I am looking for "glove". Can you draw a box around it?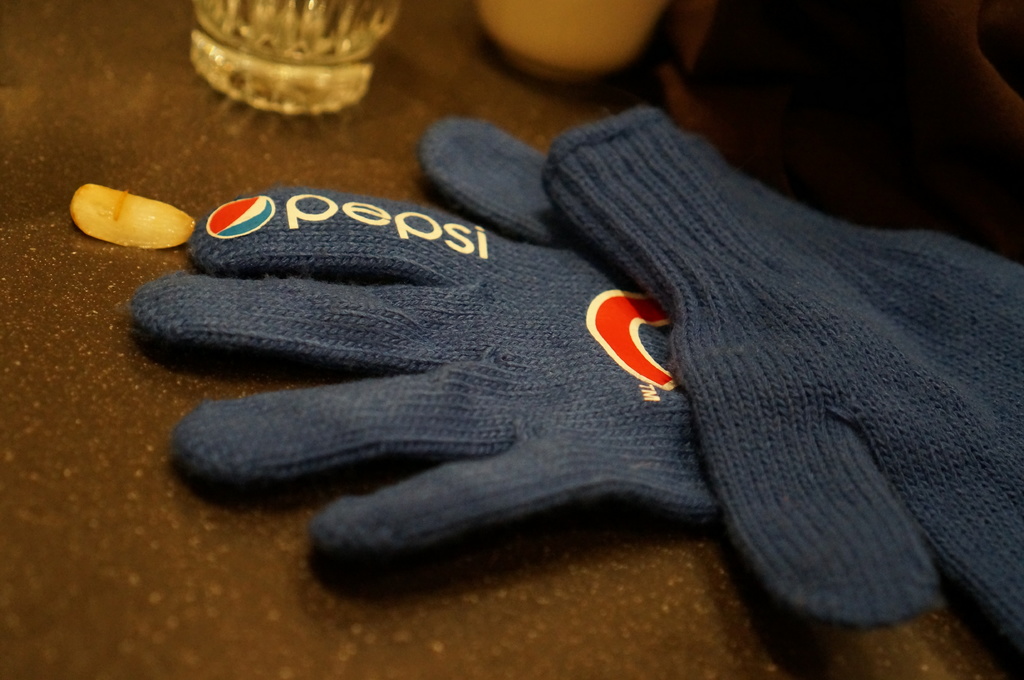
Sure, the bounding box is x1=541 y1=104 x2=1023 y2=661.
